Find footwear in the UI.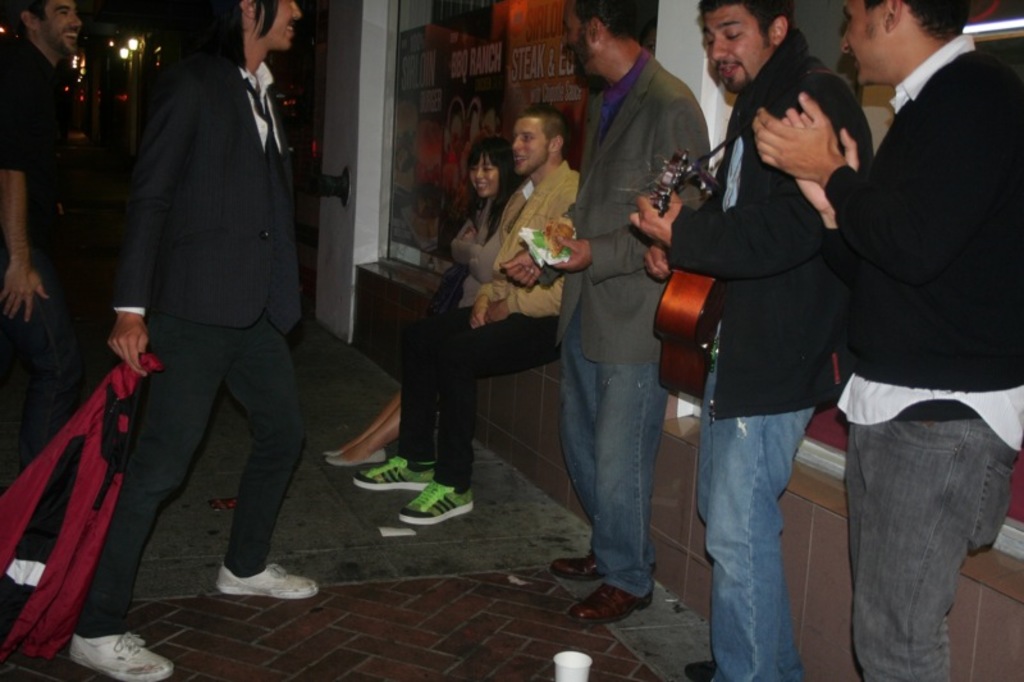
UI element at l=548, t=551, r=603, b=582.
